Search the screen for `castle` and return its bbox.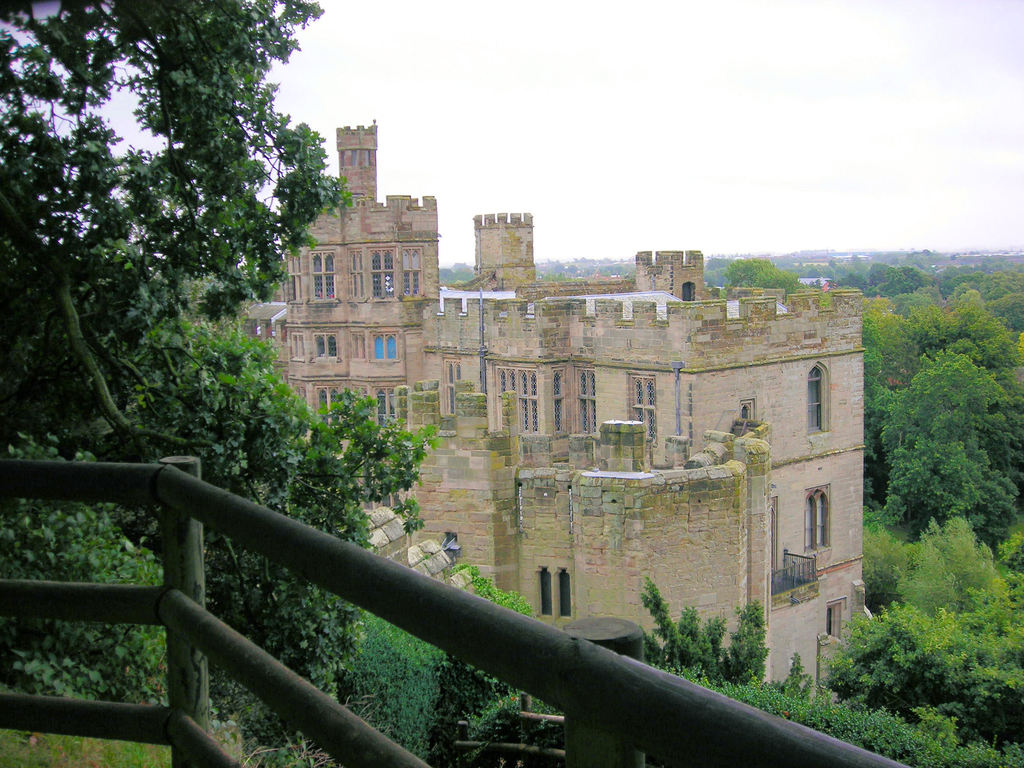
Found: crop(231, 140, 864, 699).
